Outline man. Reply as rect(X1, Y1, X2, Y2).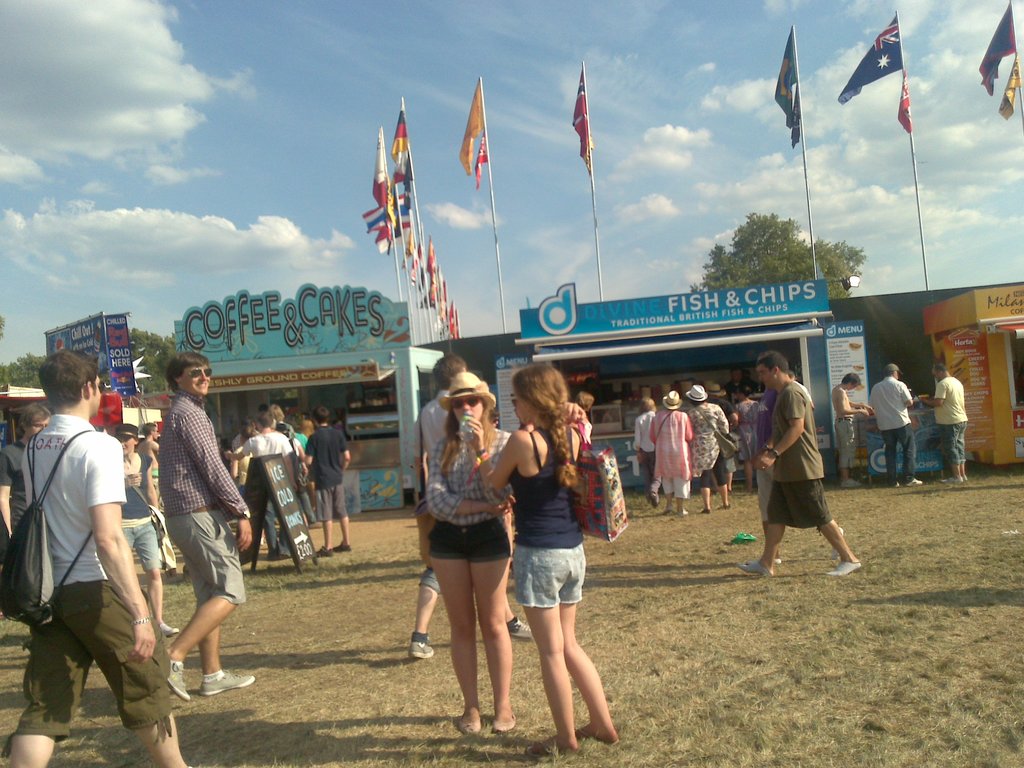
rect(741, 349, 868, 582).
